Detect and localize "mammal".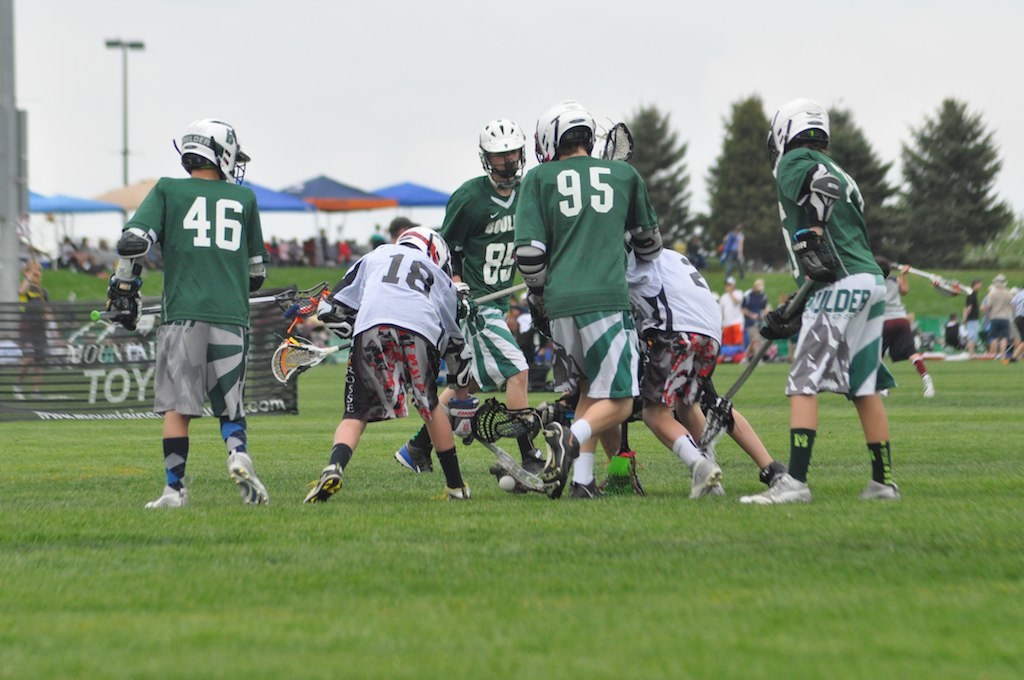
Localized at [15,262,43,391].
